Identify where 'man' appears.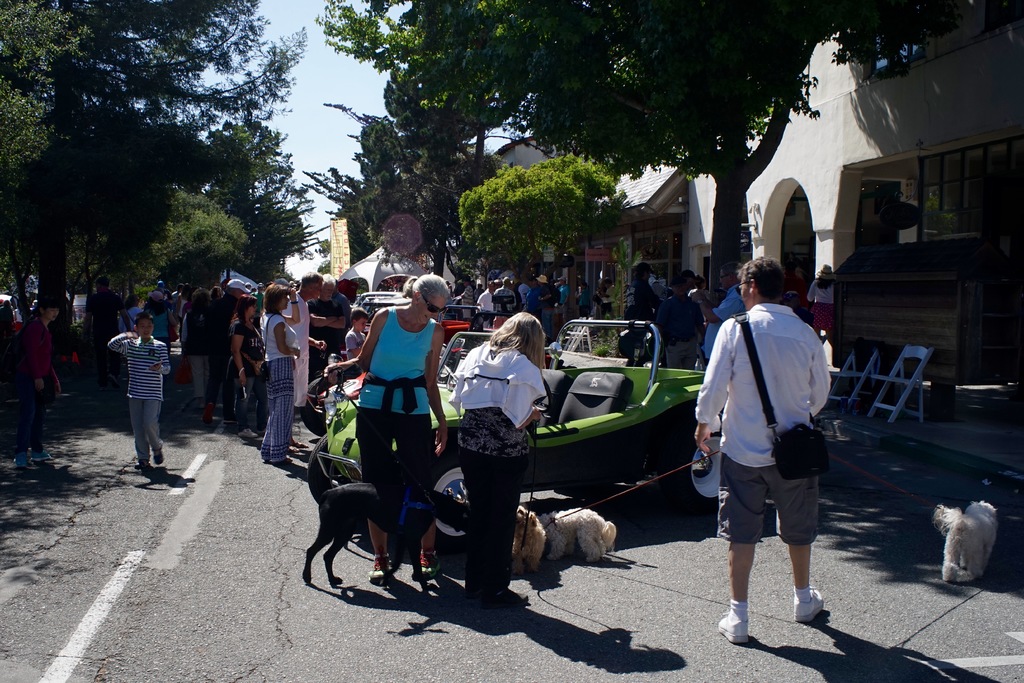
Appears at 283/272/326/454.
